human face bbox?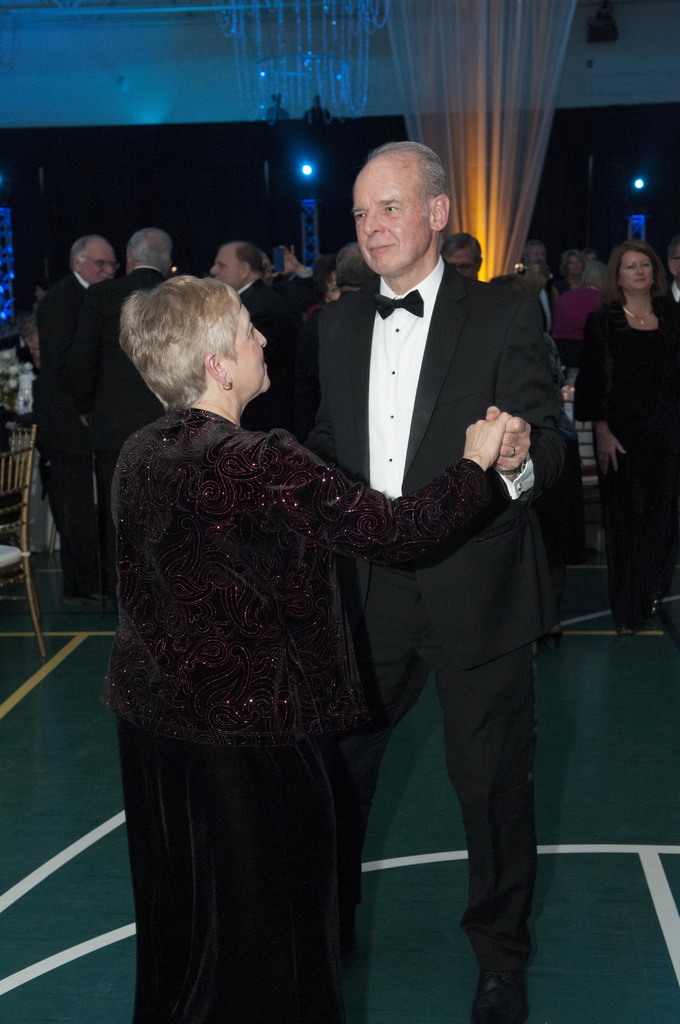
pyautogui.locateOnScreen(528, 244, 547, 263)
